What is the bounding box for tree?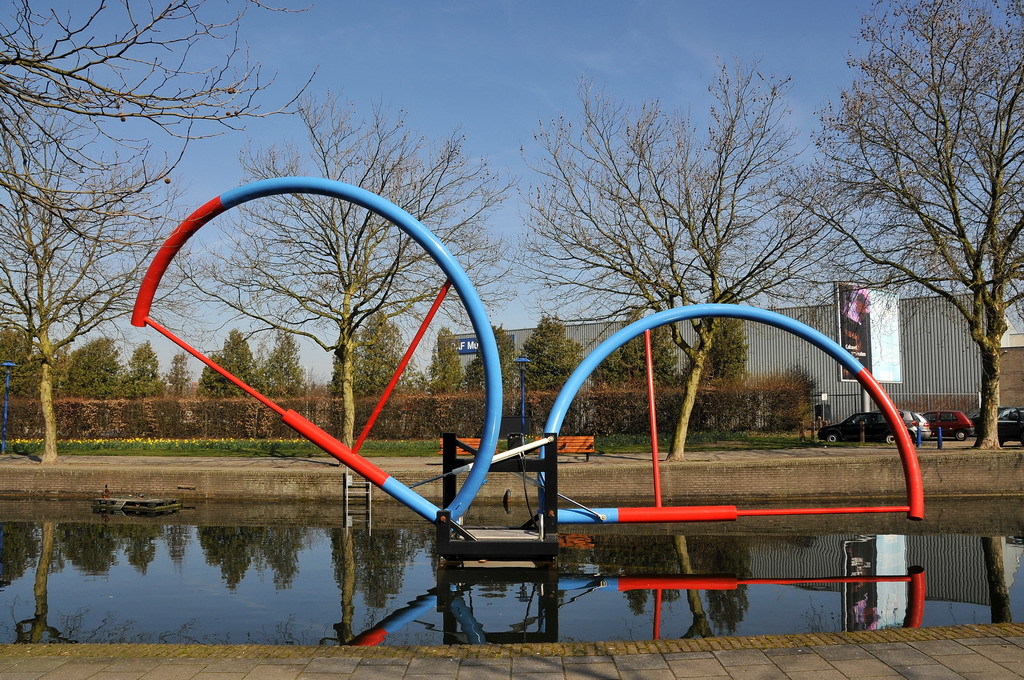
[left=517, top=313, right=583, bottom=393].
